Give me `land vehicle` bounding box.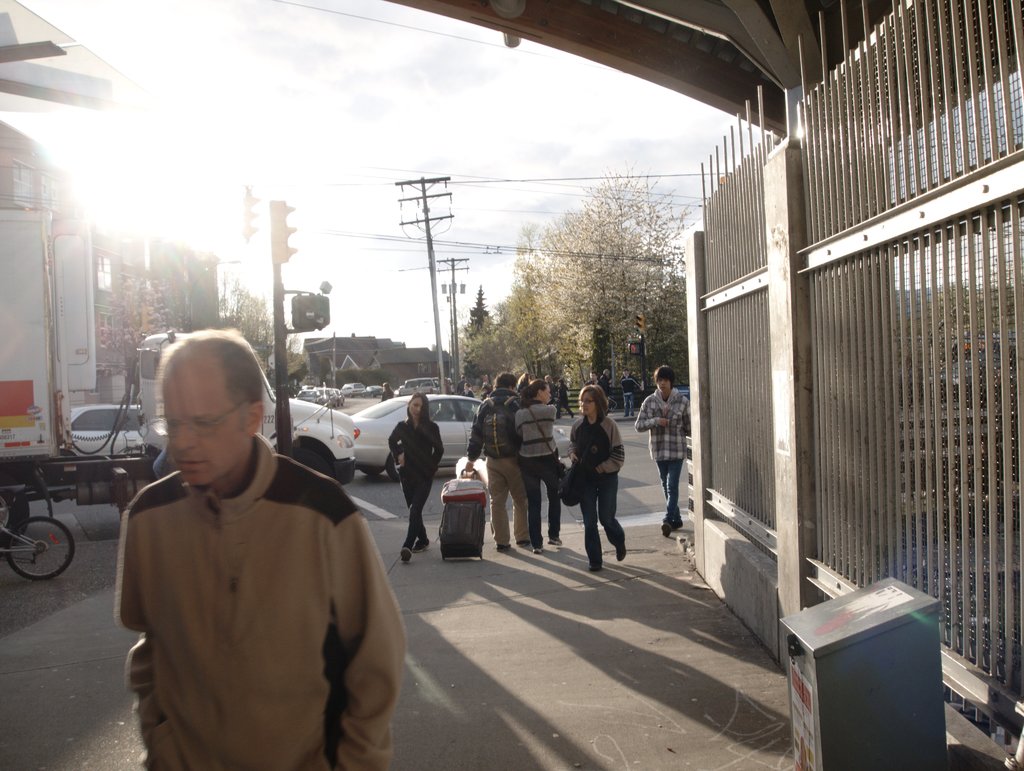
locate(0, 499, 76, 580).
